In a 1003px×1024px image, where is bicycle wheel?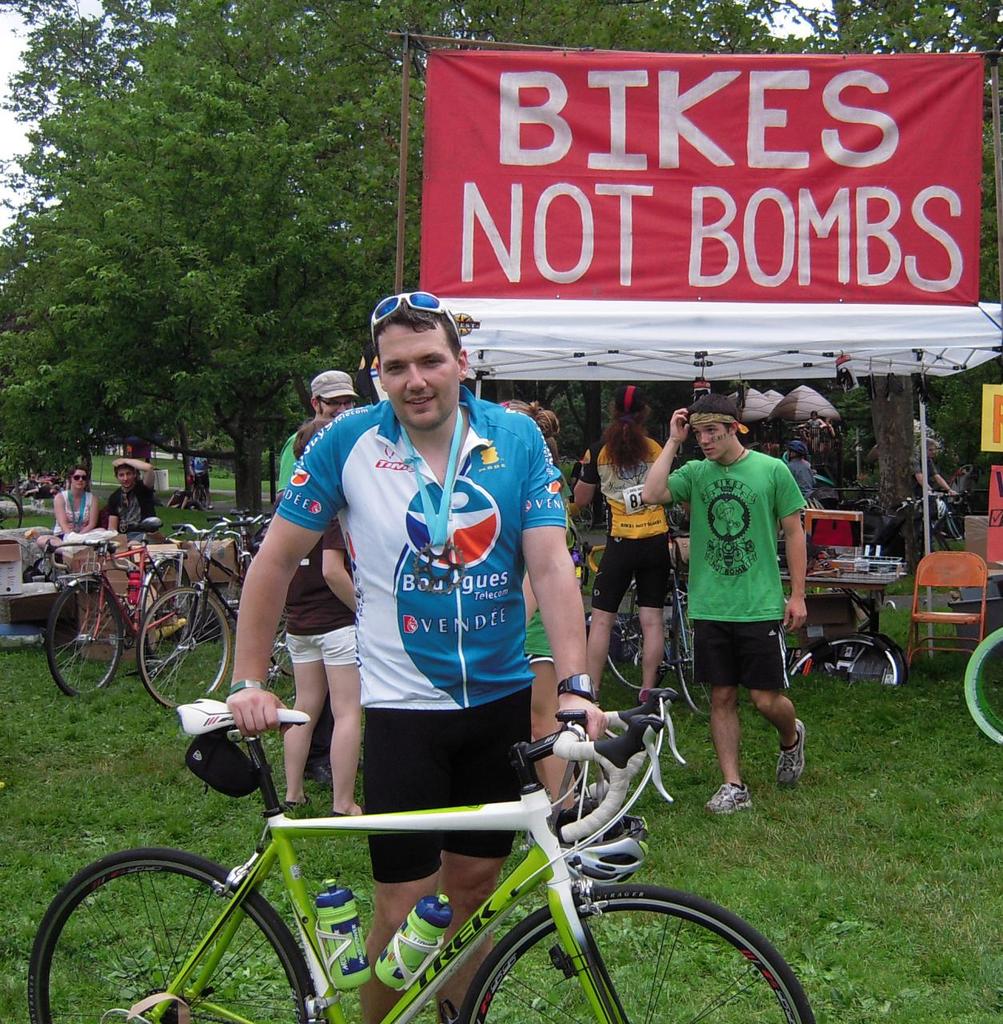
[x1=140, y1=554, x2=193, y2=674].
